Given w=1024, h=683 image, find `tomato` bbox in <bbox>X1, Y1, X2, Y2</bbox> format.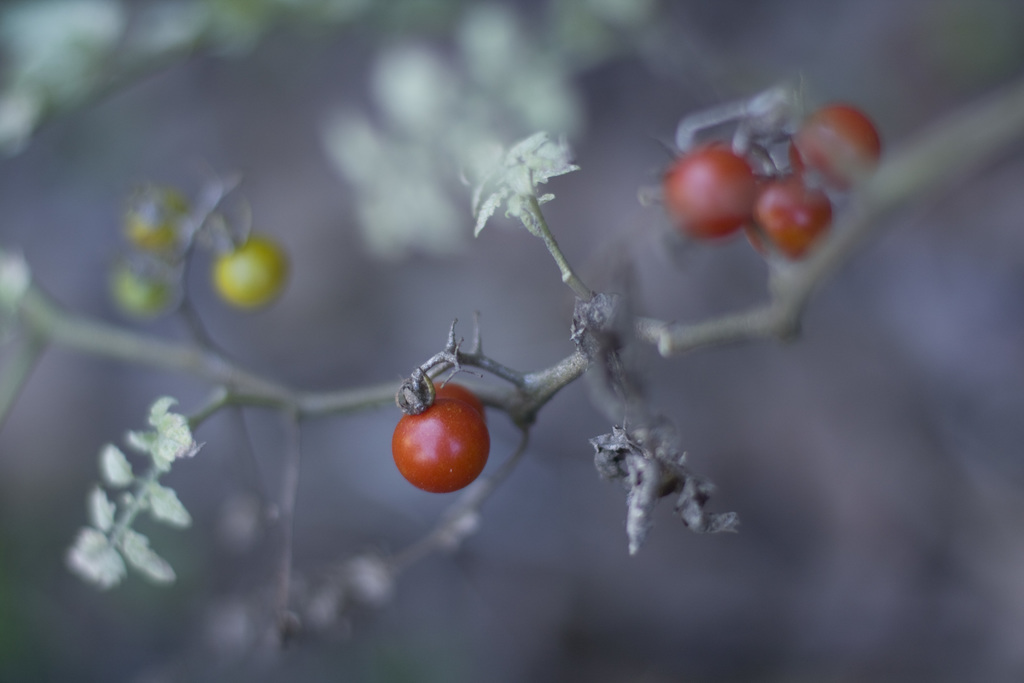
<bbox>792, 103, 888, 186</bbox>.
